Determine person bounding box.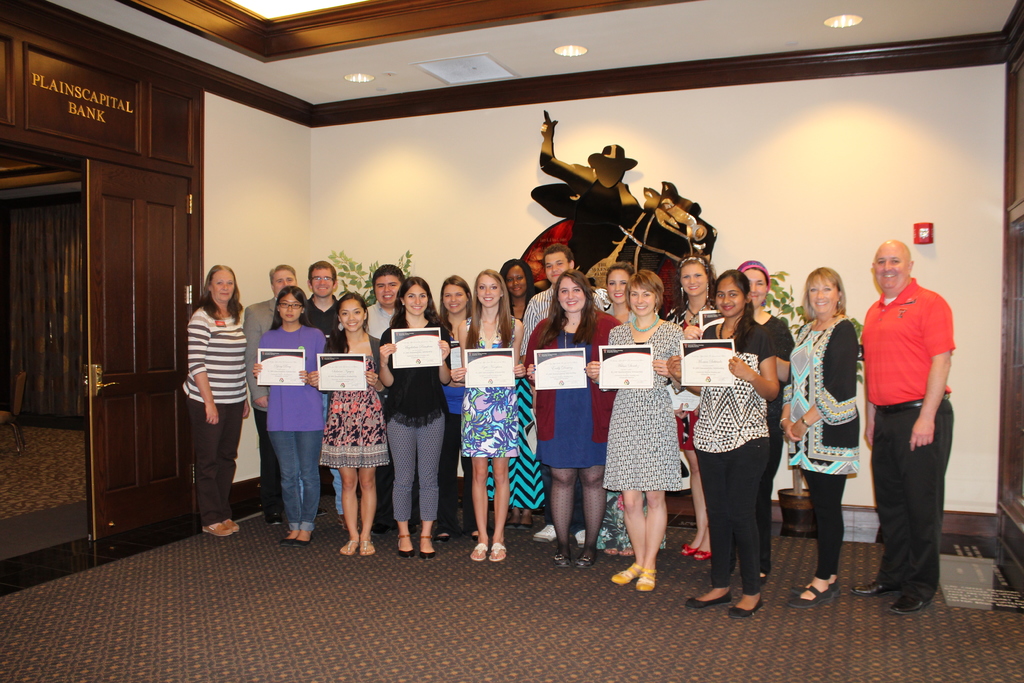
Determined: box(778, 267, 867, 605).
